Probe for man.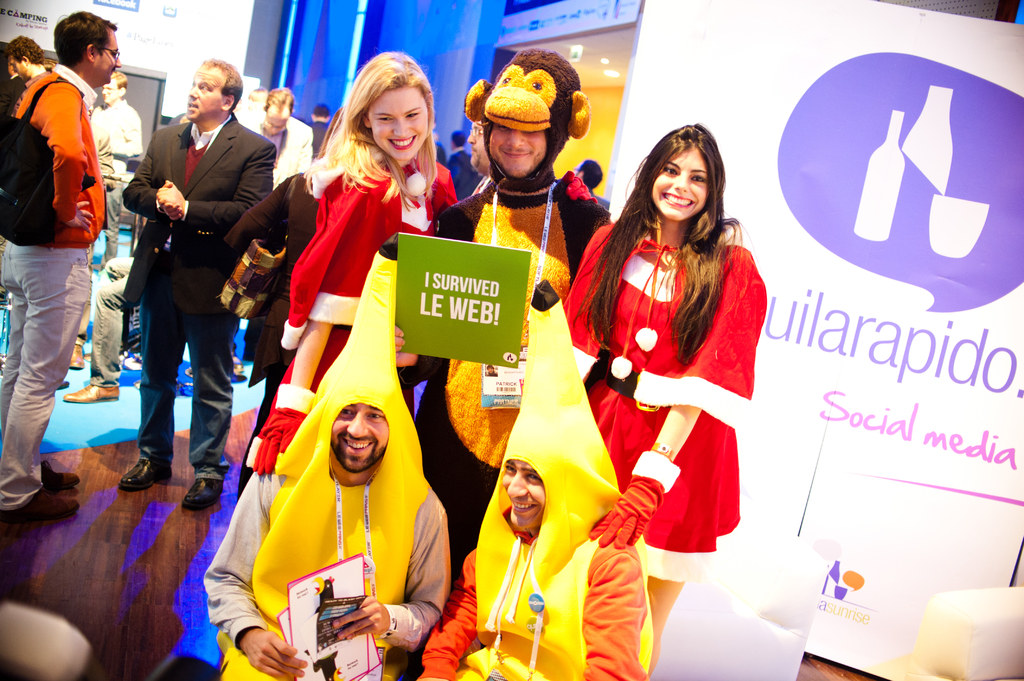
Probe result: BBox(385, 47, 614, 571).
